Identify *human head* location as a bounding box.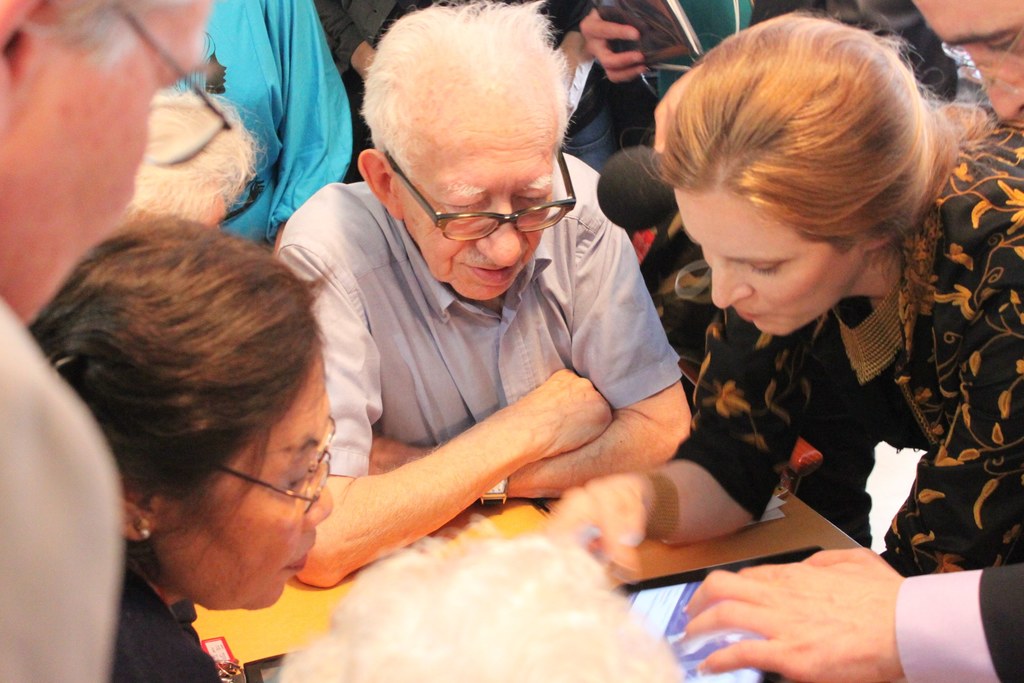
[x1=273, y1=516, x2=680, y2=682].
